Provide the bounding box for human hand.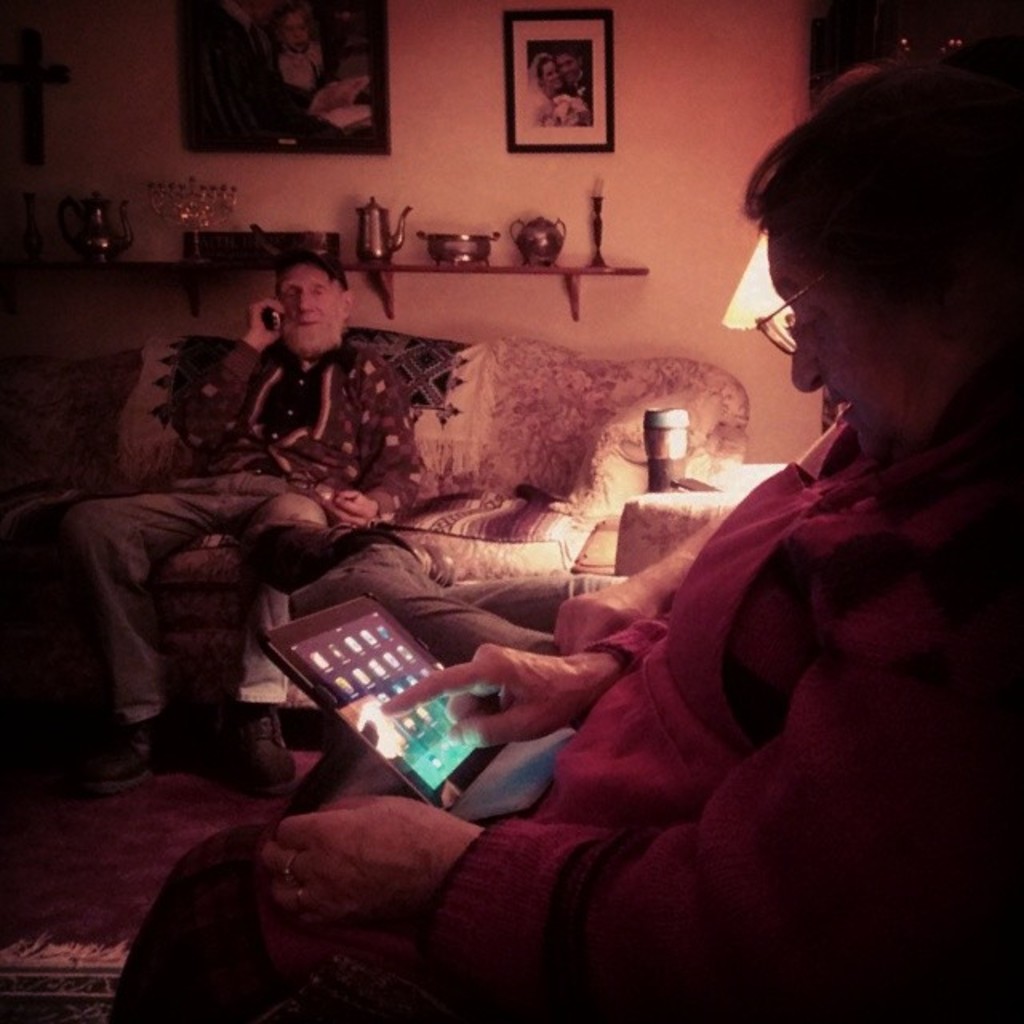
[248,294,285,350].
